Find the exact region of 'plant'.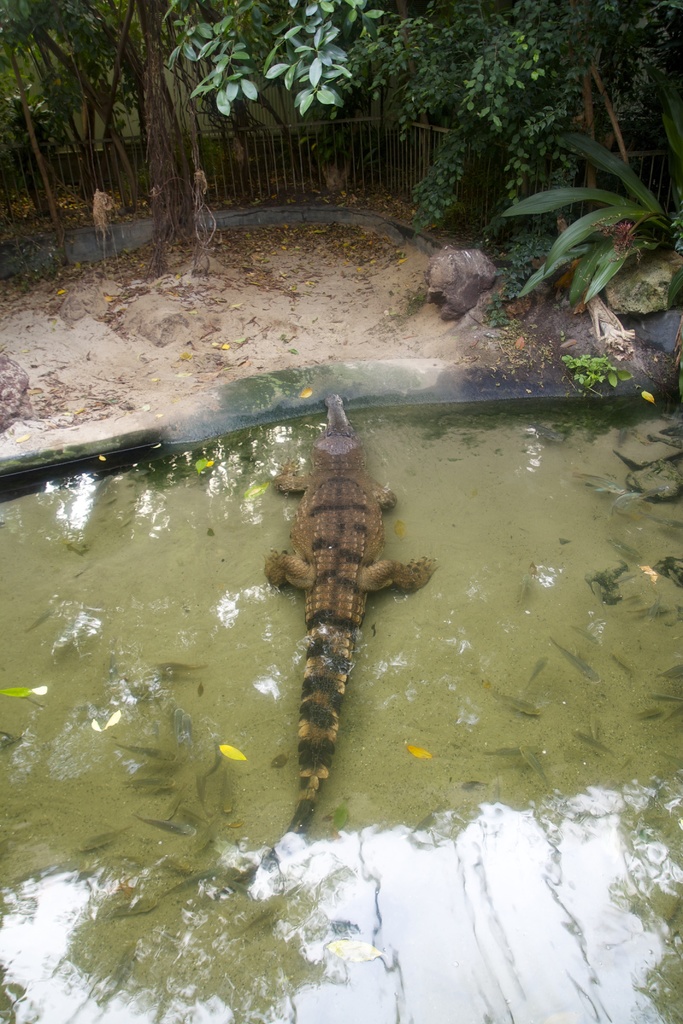
Exact region: 525:120:668:328.
